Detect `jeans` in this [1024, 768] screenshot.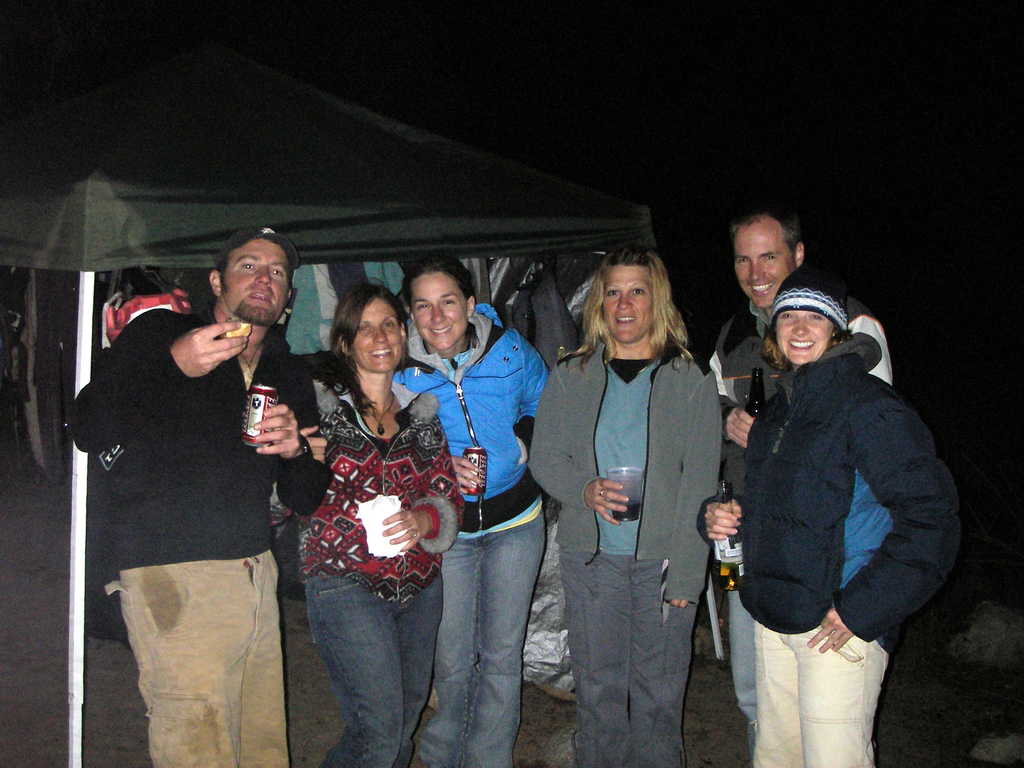
Detection: bbox(723, 595, 756, 728).
